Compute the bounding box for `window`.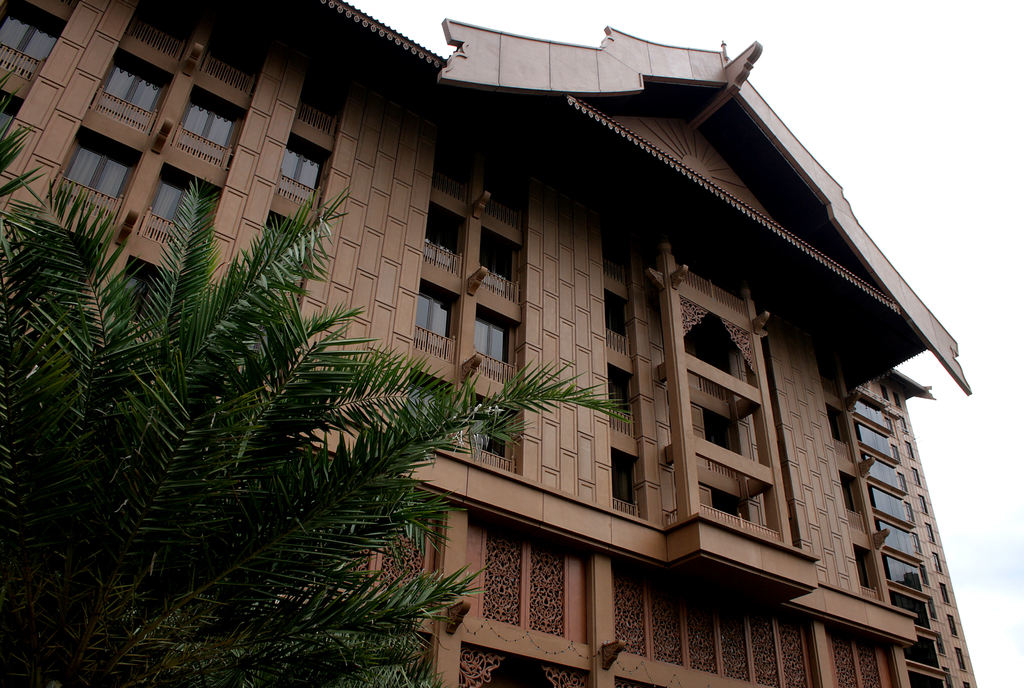
x1=399, y1=370, x2=456, y2=442.
